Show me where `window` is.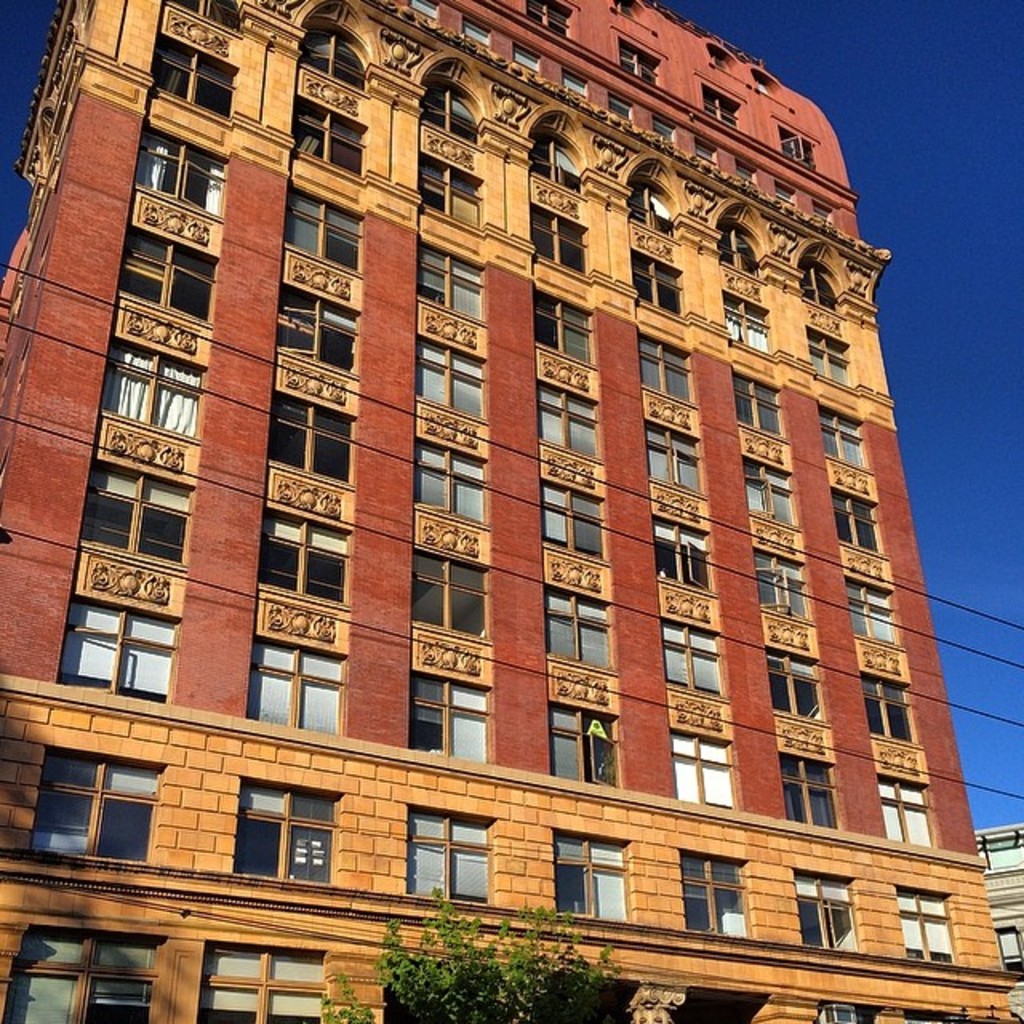
`window` is at crop(288, 187, 358, 264).
